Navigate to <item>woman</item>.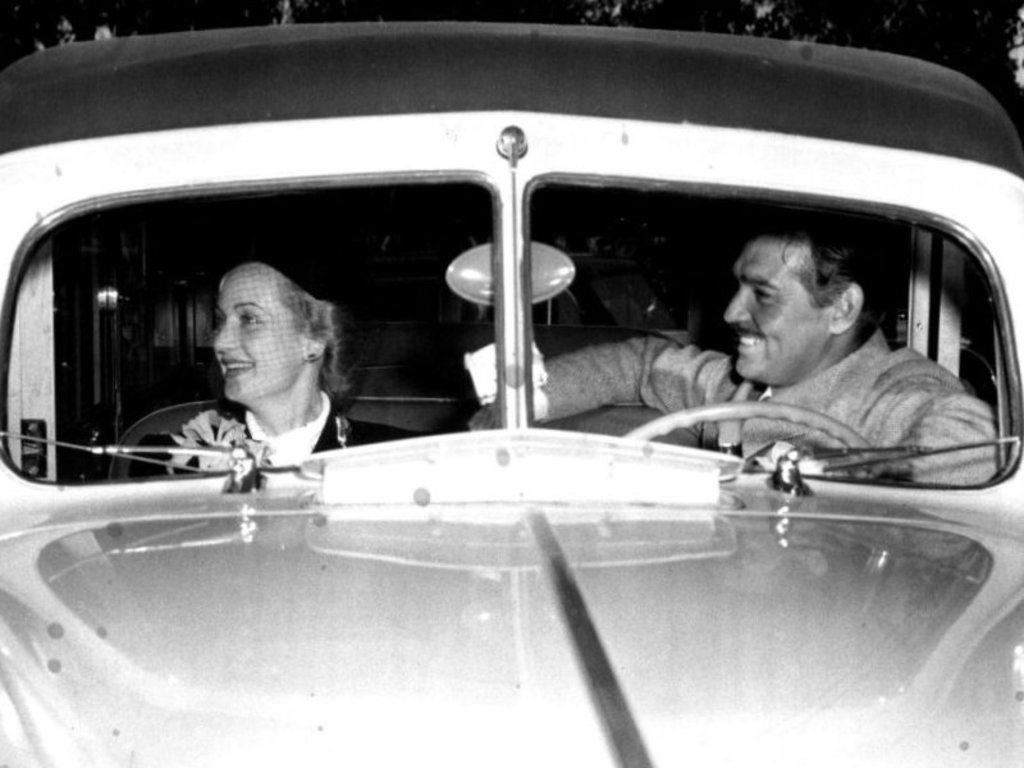
Navigation target: box=[168, 241, 358, 470].
